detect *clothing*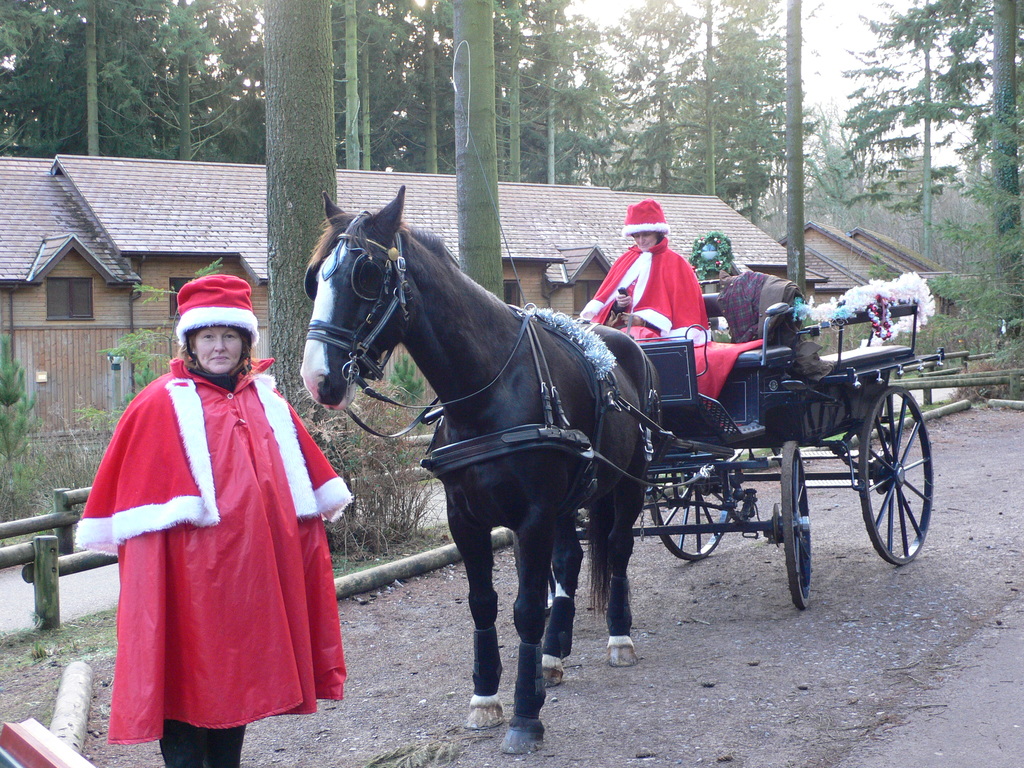
bbox(575, 239, 712, 346)
